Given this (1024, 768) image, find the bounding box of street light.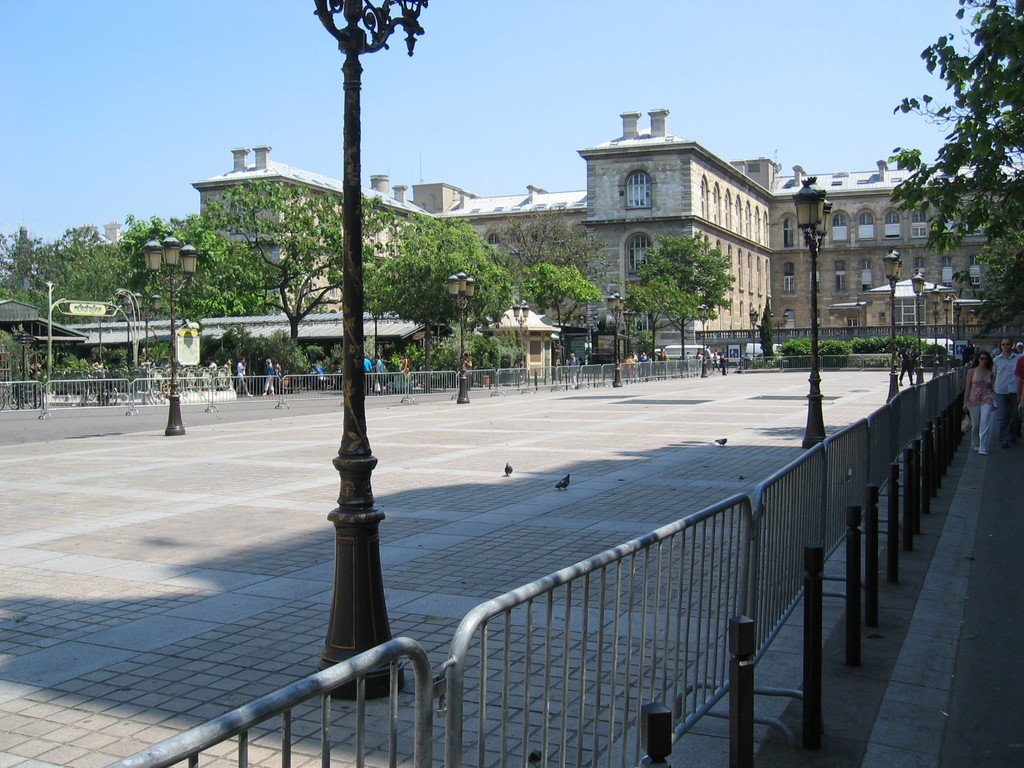
crop(510, 300, 529, 365).
